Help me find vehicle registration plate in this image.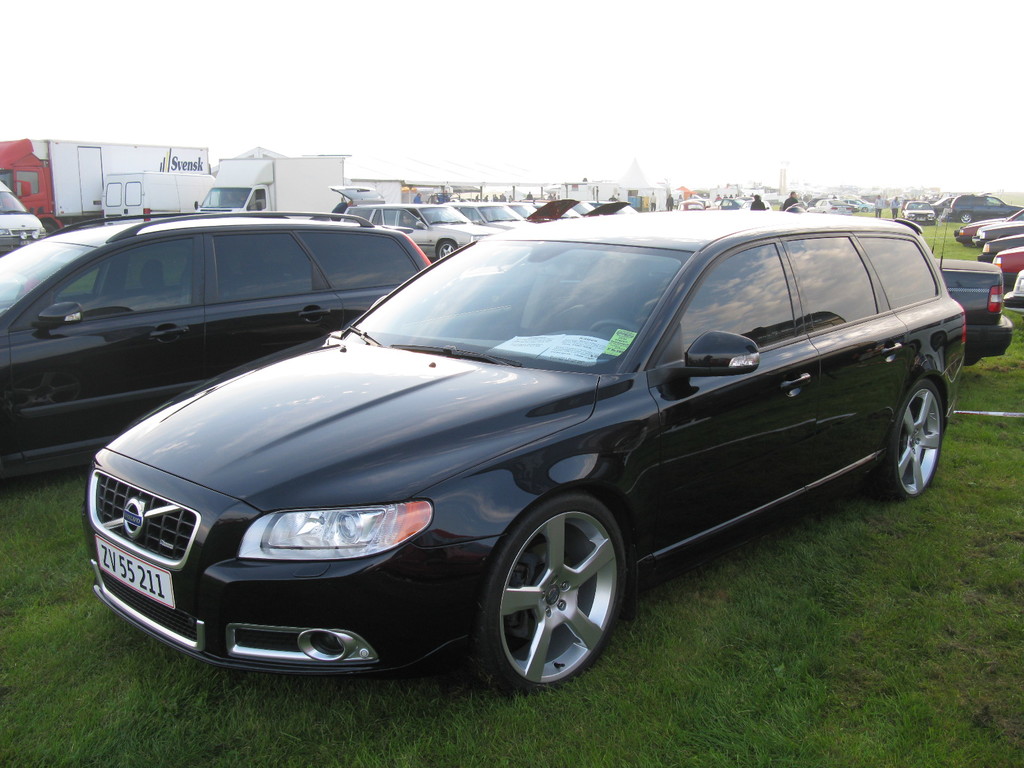
Found it: left=92, top=530, right=179, bottom=607.
